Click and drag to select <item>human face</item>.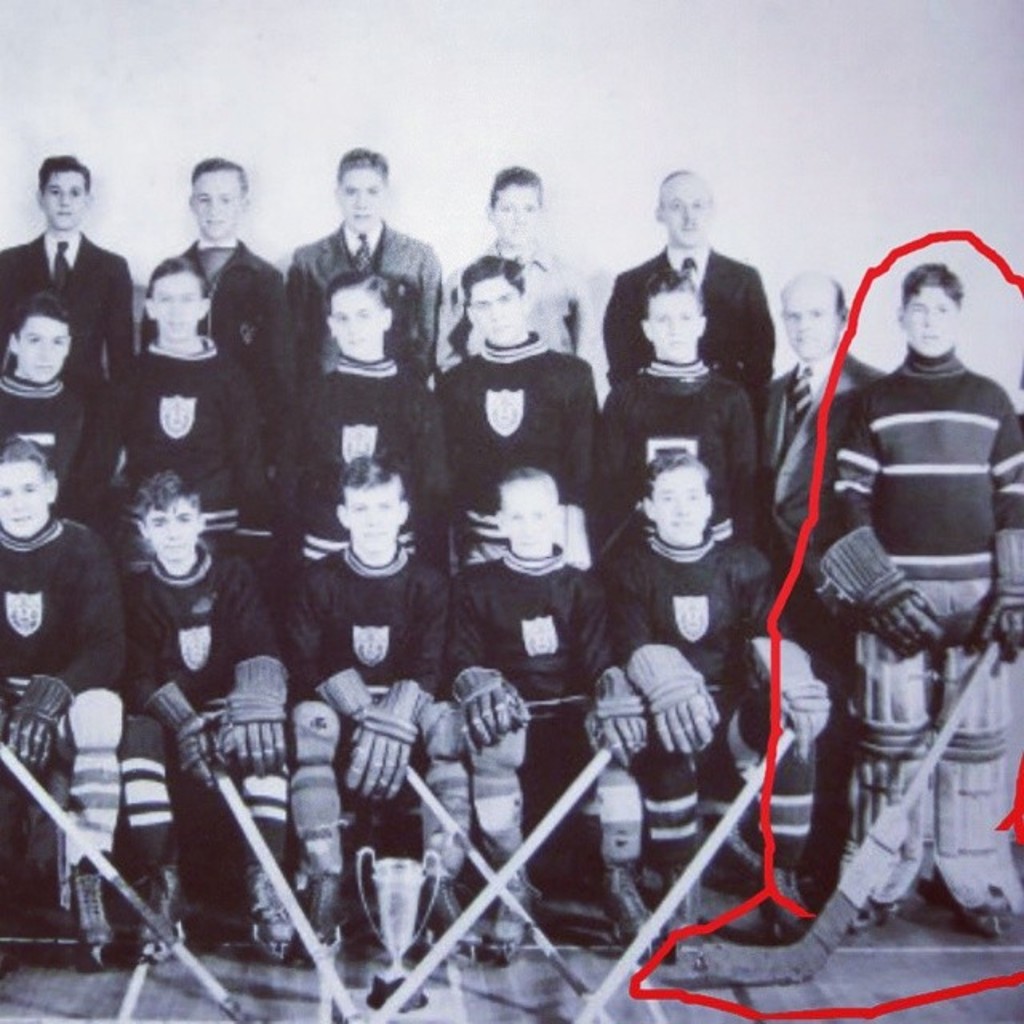
Selection: x1=192 y1=174 x2=243 y2=240.
